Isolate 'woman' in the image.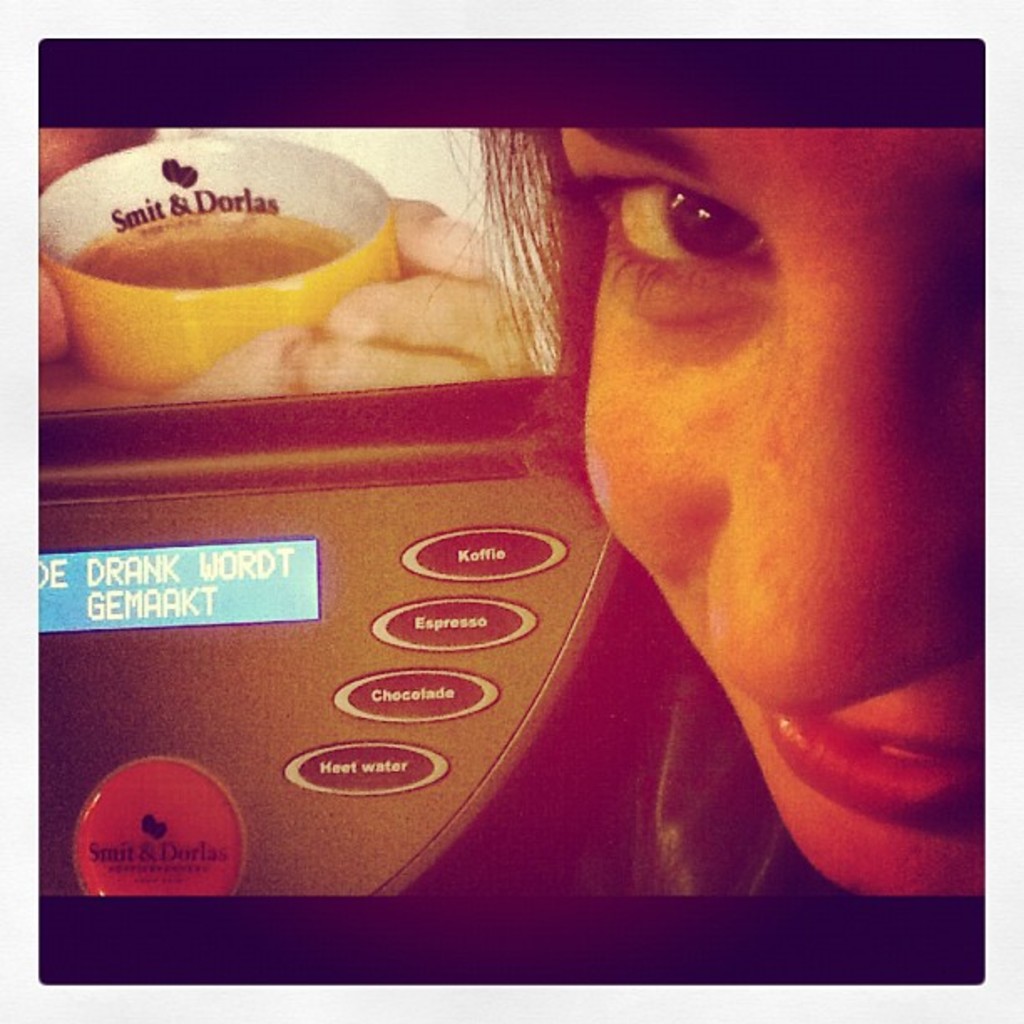
Isolated region: BBox(474, 122, 987, 890).
